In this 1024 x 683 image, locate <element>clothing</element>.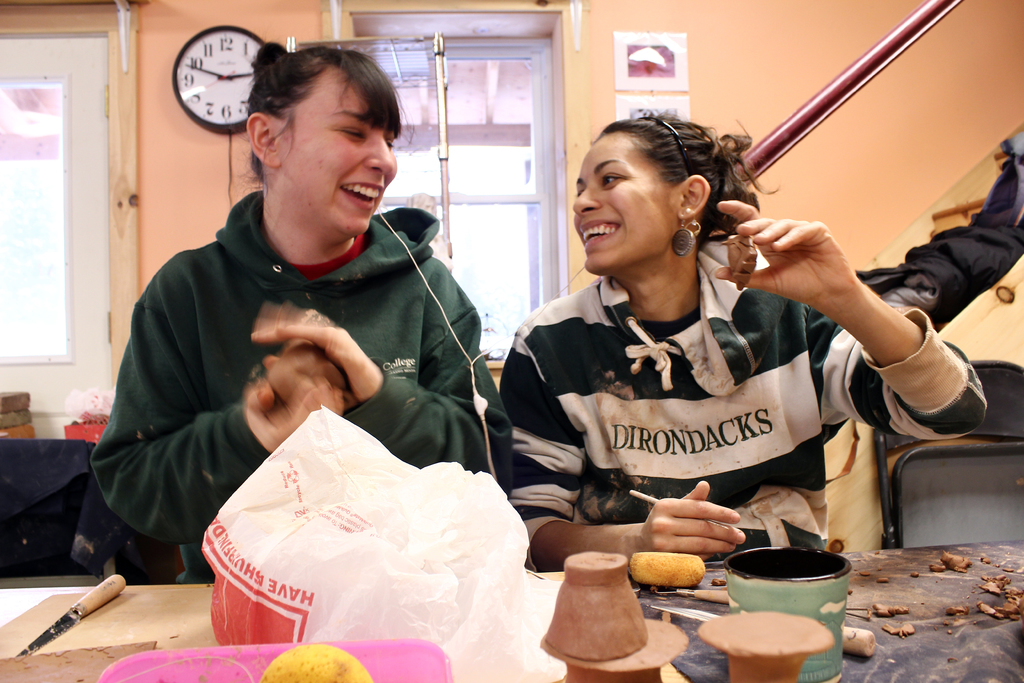
Bounding box: select_region(88, 190, 518, 578).
